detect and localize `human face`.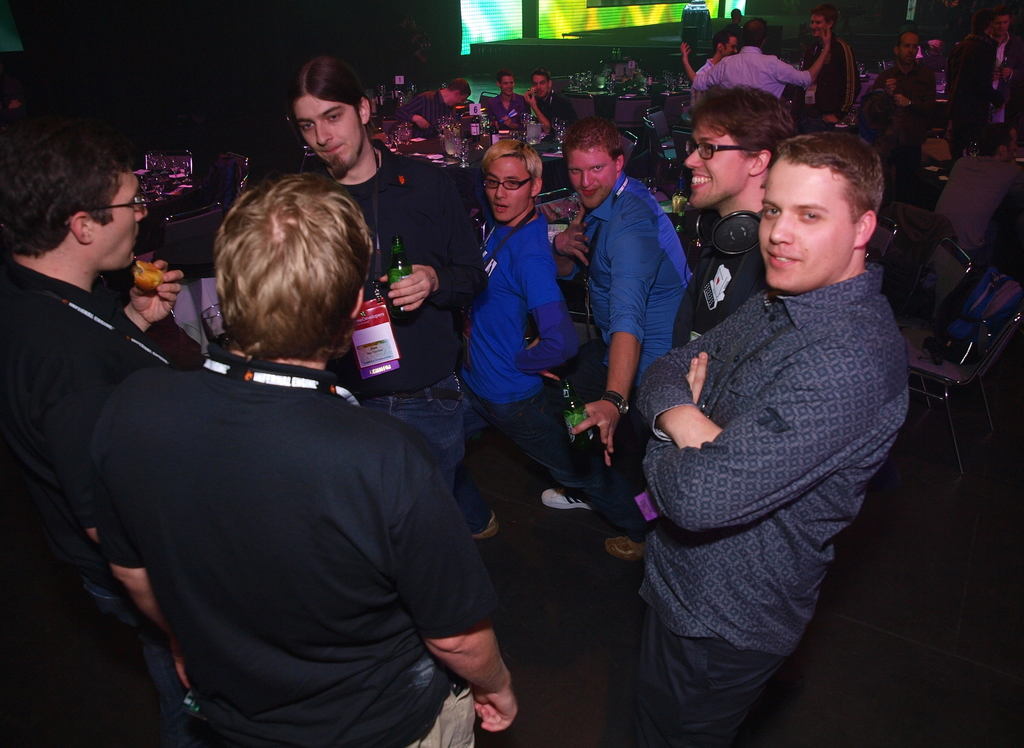
Localized at 568,152,617,210.
